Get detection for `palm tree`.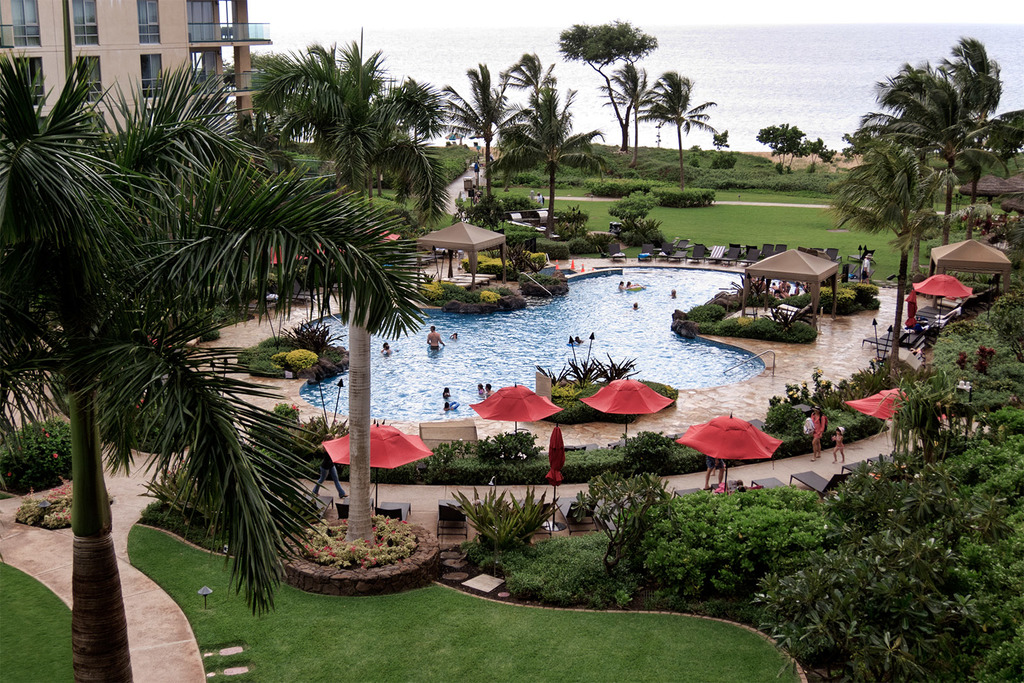
Detection: x1=511 y1=81 x2=578 y2=170.
